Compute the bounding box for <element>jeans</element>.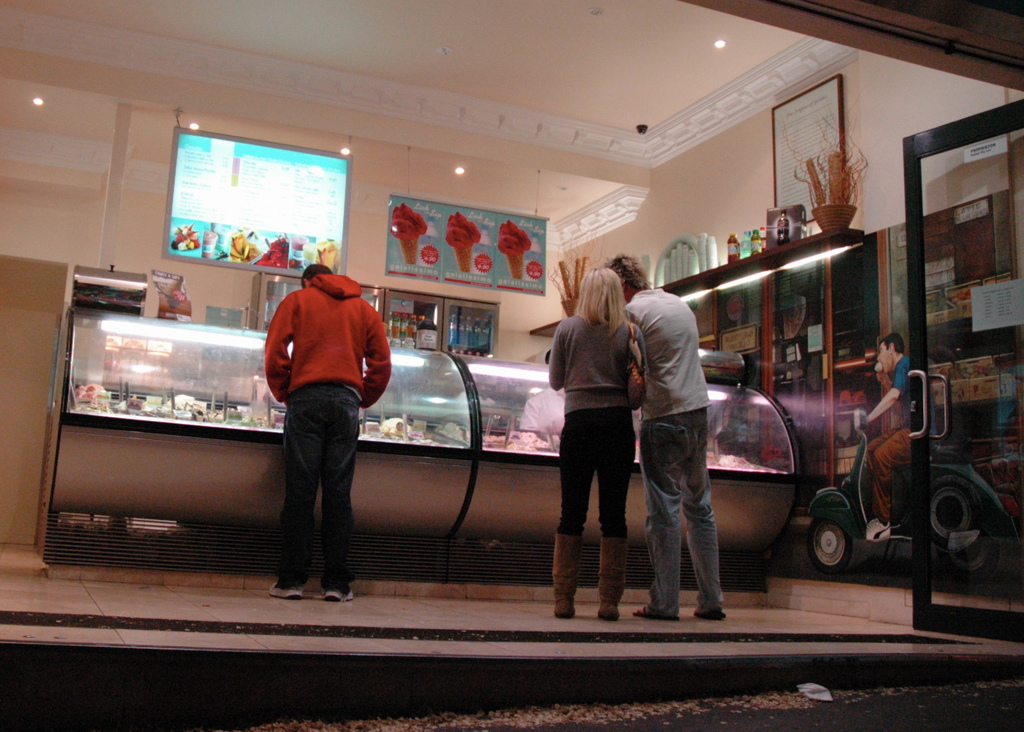
BBox(654, 423, 739, 638).
